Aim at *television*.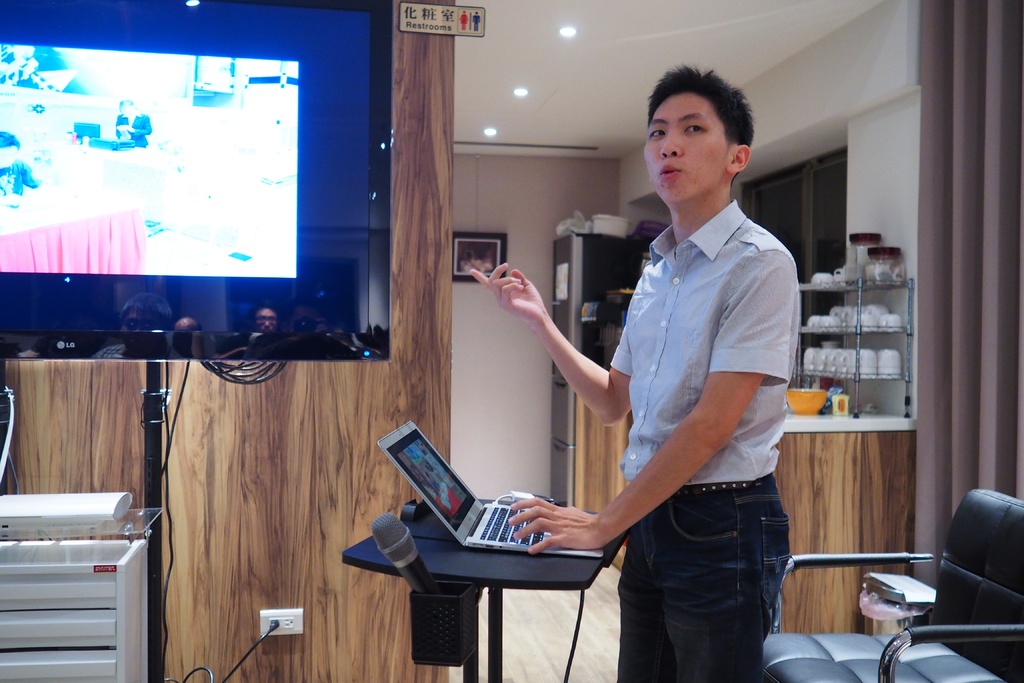
Aimed at {"x1": 0, "y1": 0, "x2": 390, "y2": 359}.
